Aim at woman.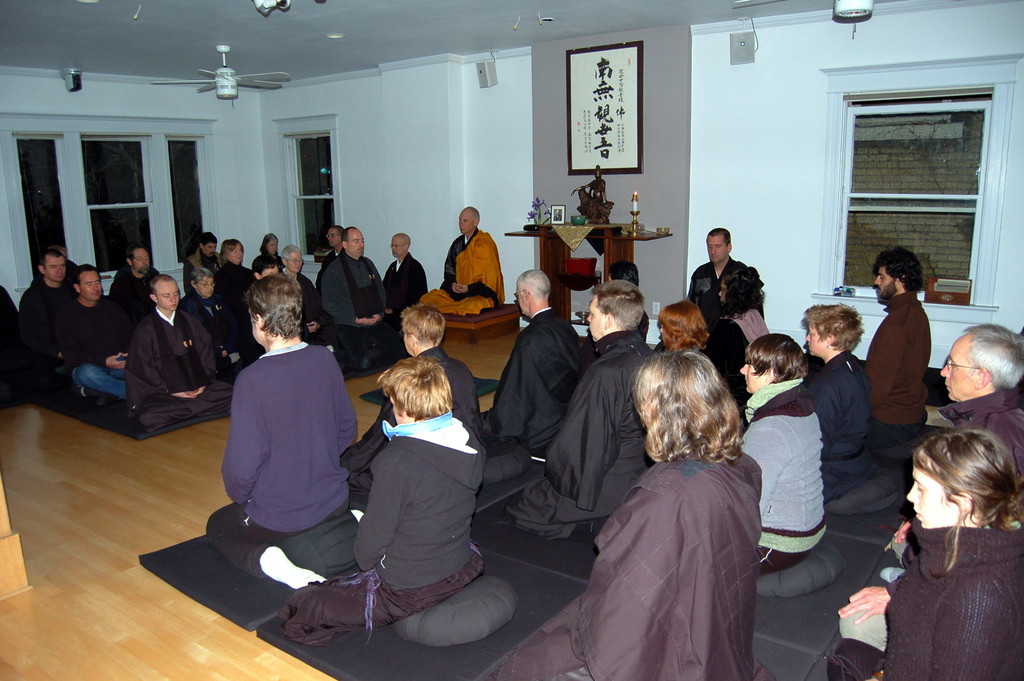
Aimed at <box>876,410,1023,668</box>.
